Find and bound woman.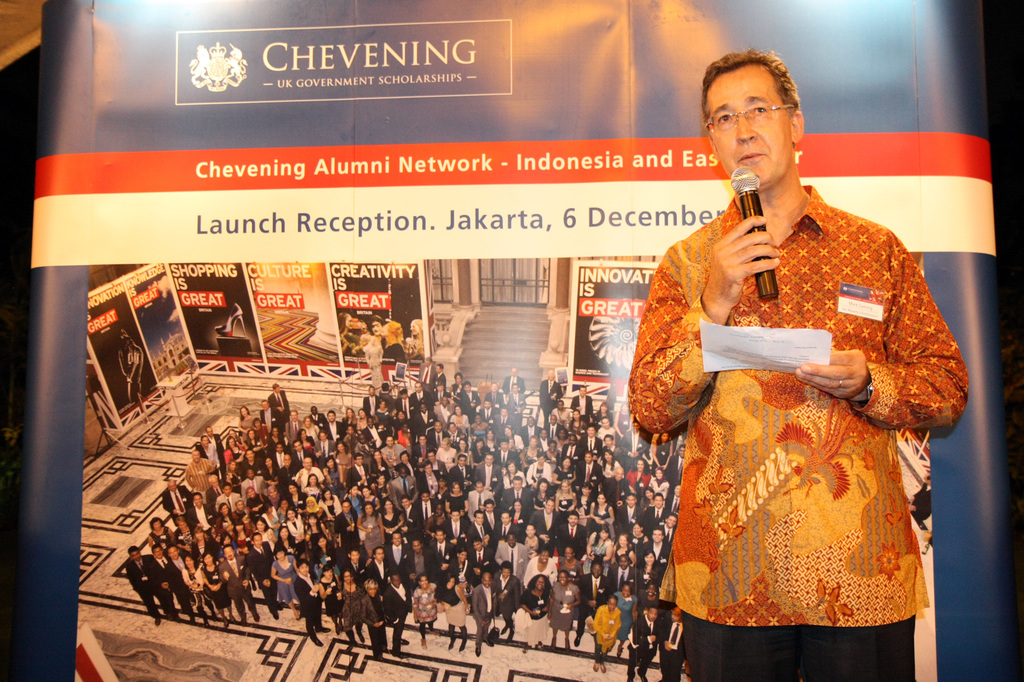
Bound: 321, 562, 345, 631.
